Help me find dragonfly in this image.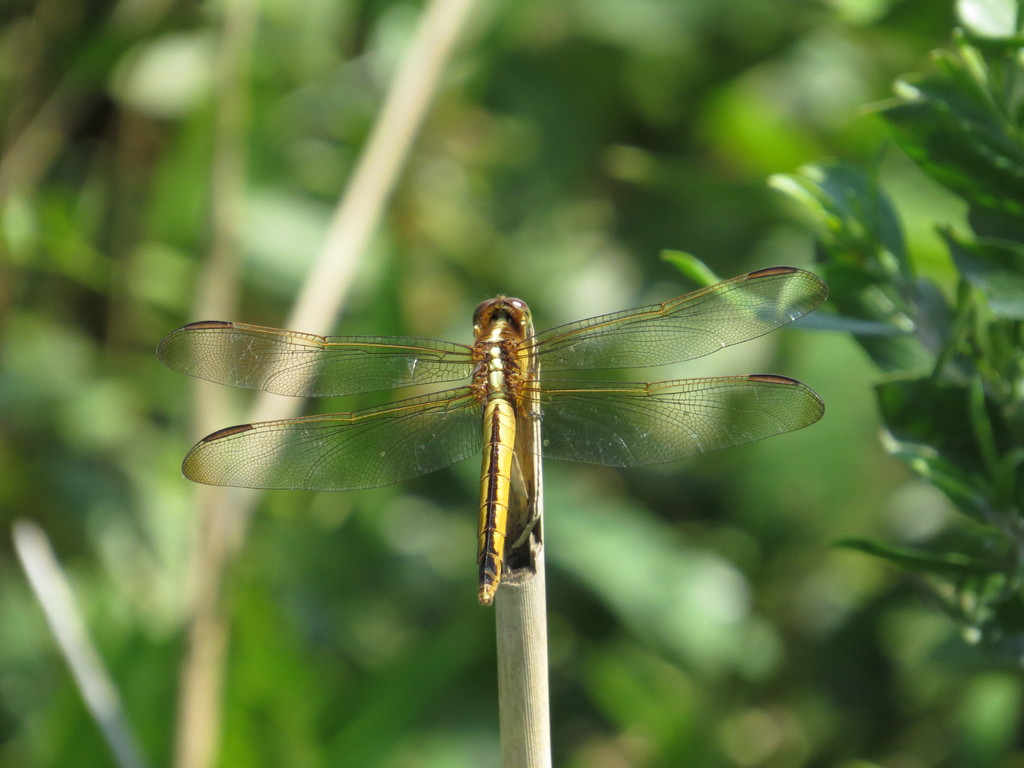
Found it: x1=156, y1=262, x2=828, y2=604.
